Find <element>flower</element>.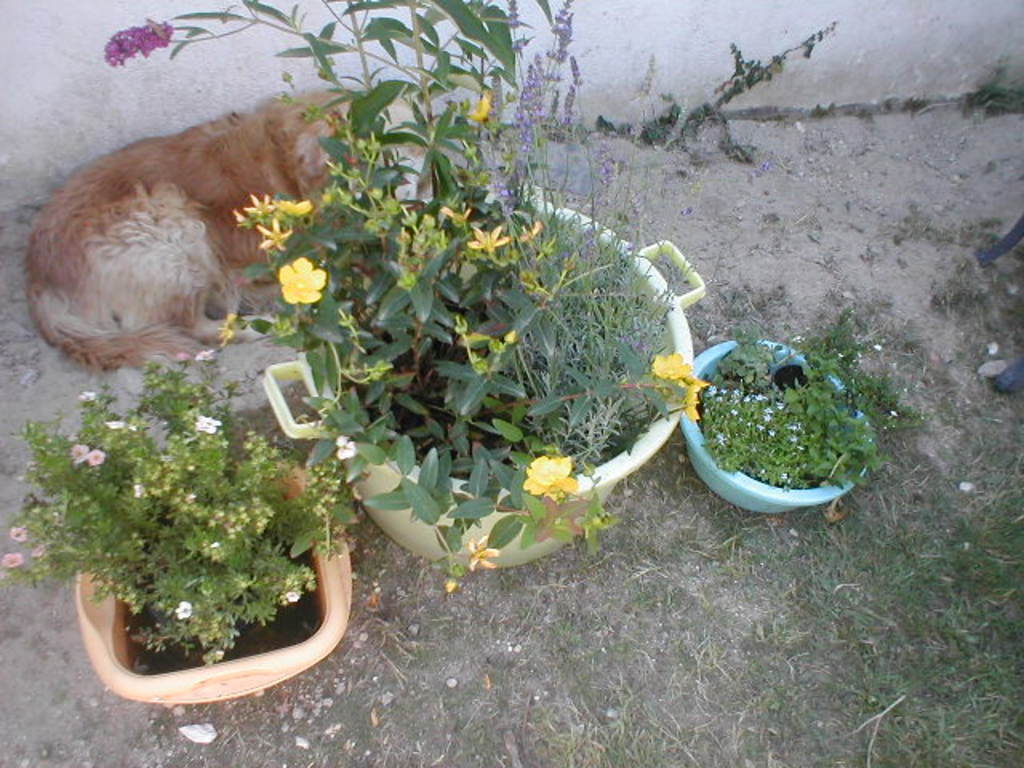
bbox=(510, 440, 595, 528).
